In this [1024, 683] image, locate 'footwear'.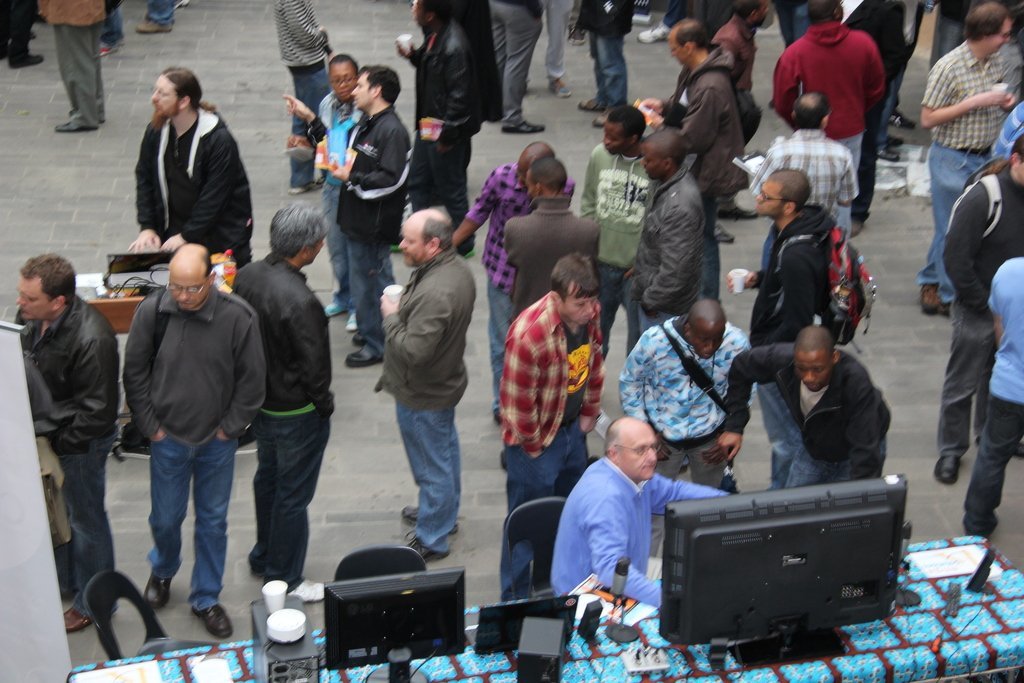
Bounding box: x1=58 y1=602 x2=92 y2=641.
